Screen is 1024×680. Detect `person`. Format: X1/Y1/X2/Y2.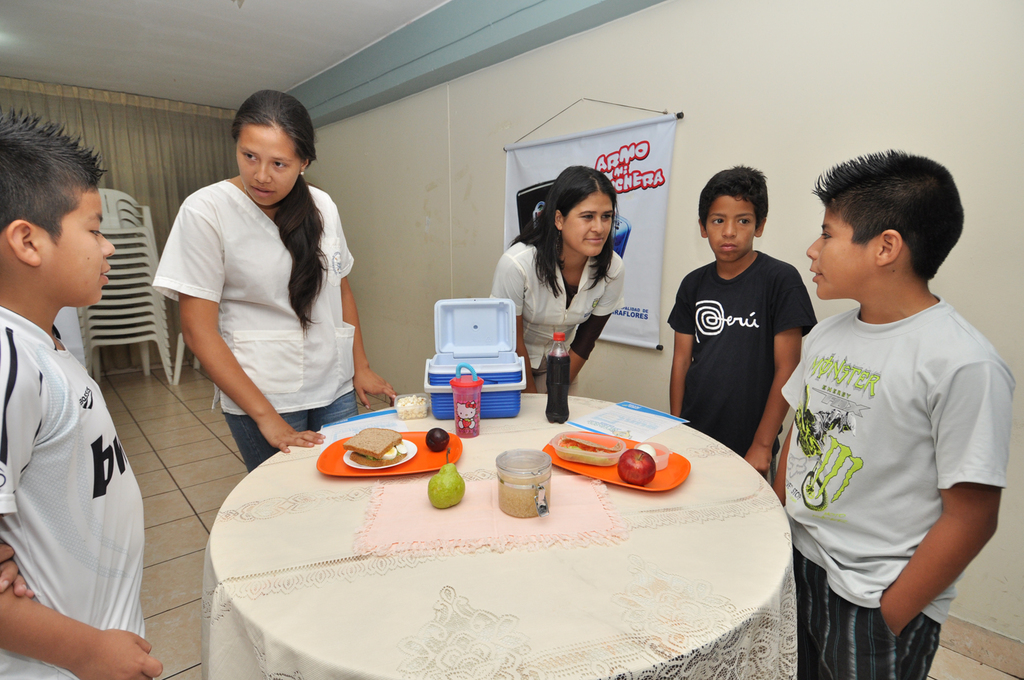
487/162/629/395.
